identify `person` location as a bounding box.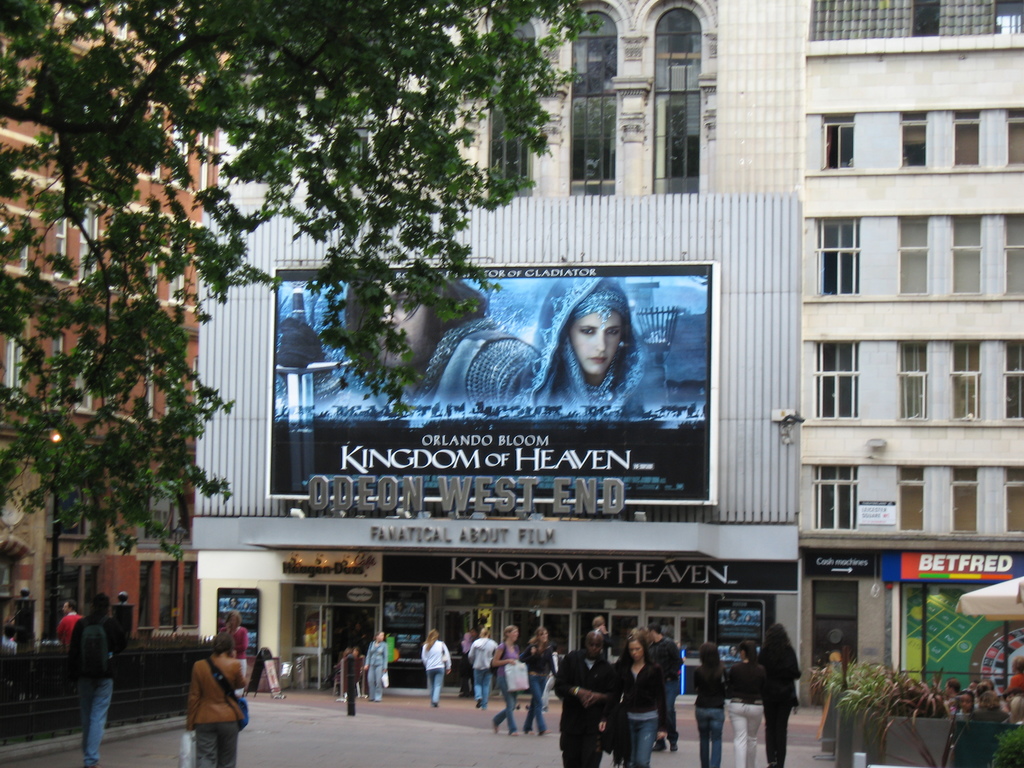
l=758, t=617, r=804, b=767.
